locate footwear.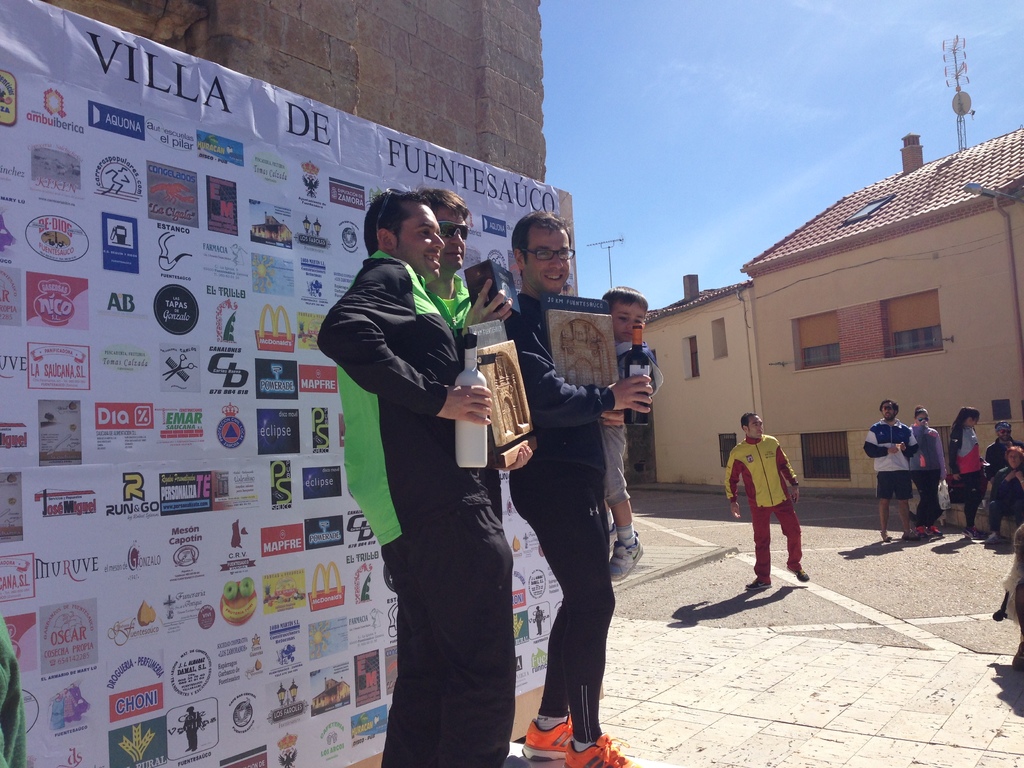
Bounding box: left=961, top=527, right=965, bottom=544.
